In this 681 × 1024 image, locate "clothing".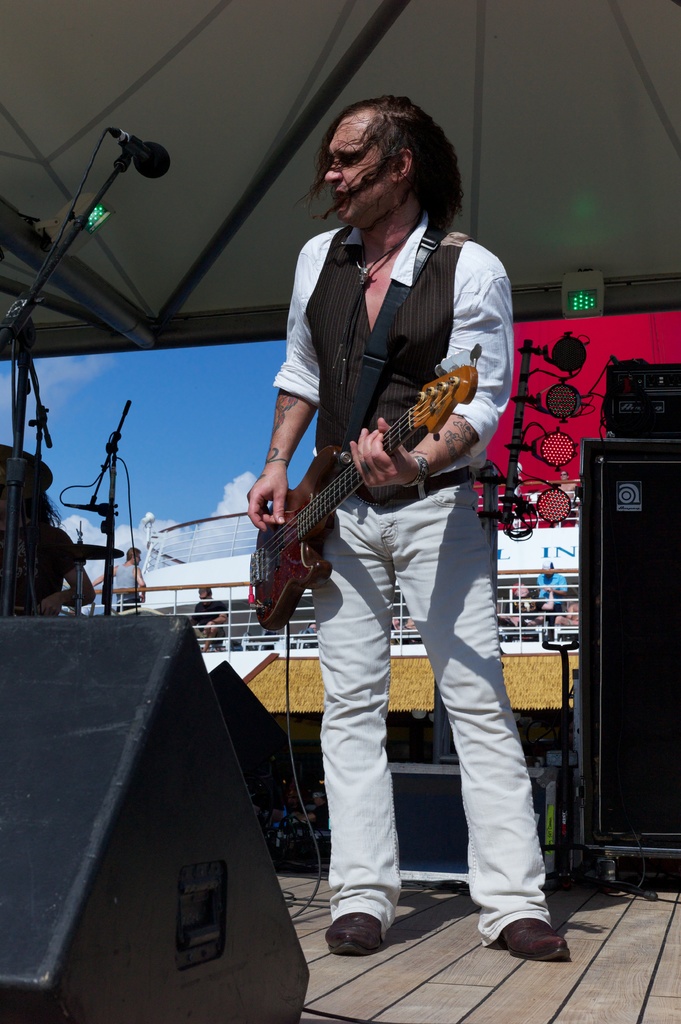
Bounding box: 262 277 542 893.
